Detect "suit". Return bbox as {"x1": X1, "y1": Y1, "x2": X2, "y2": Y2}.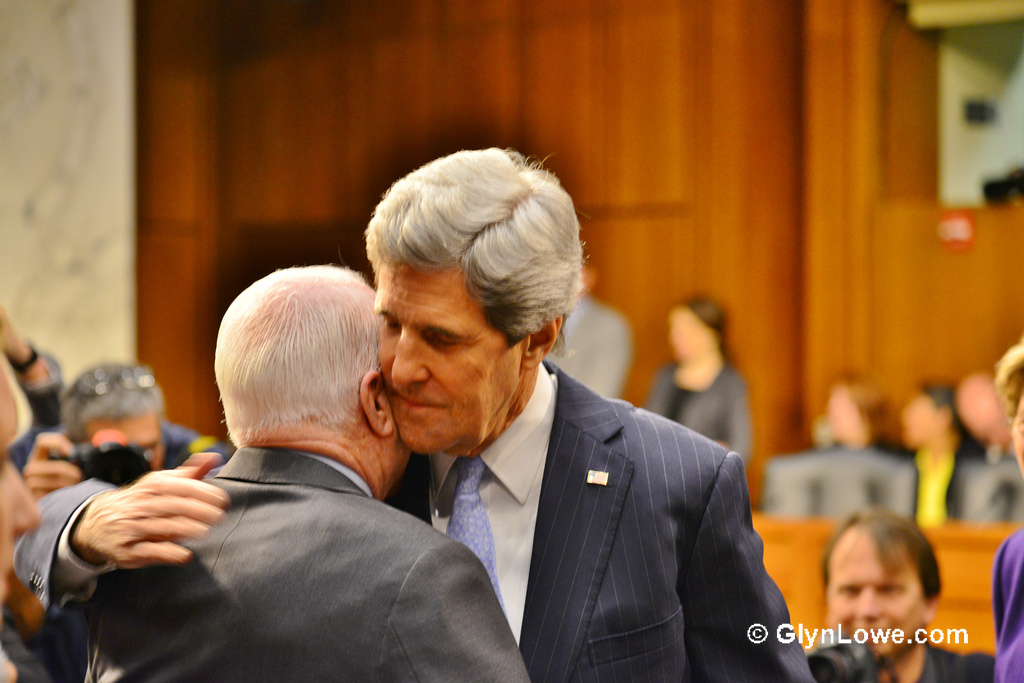
{"x1": 546, "y1": 293, "x2": 638, "y2": 401}.
